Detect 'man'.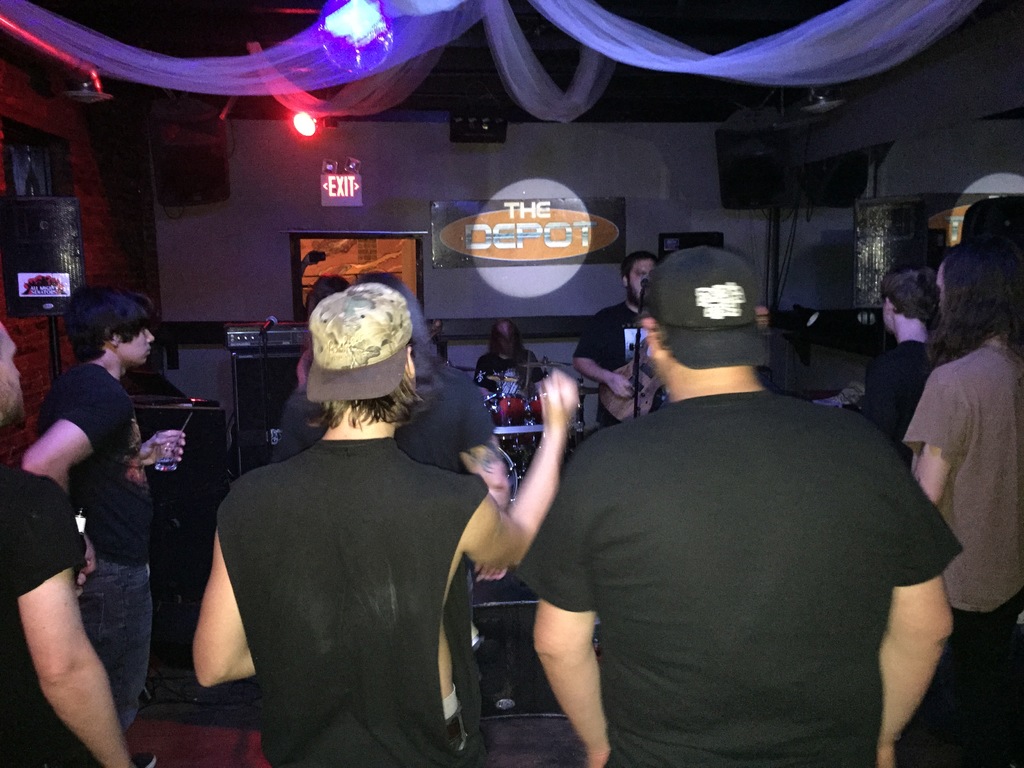
Detected at BBox(0, 315, 158, 767).
